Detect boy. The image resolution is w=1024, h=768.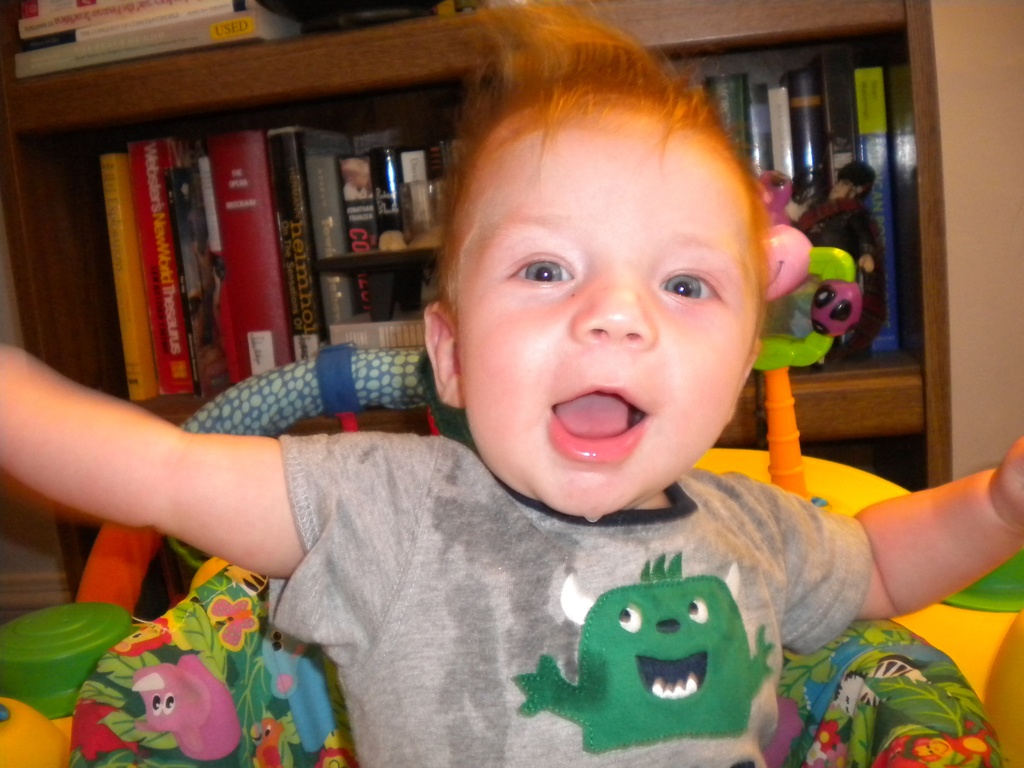
bbox(0, 0, 1023, 767).
